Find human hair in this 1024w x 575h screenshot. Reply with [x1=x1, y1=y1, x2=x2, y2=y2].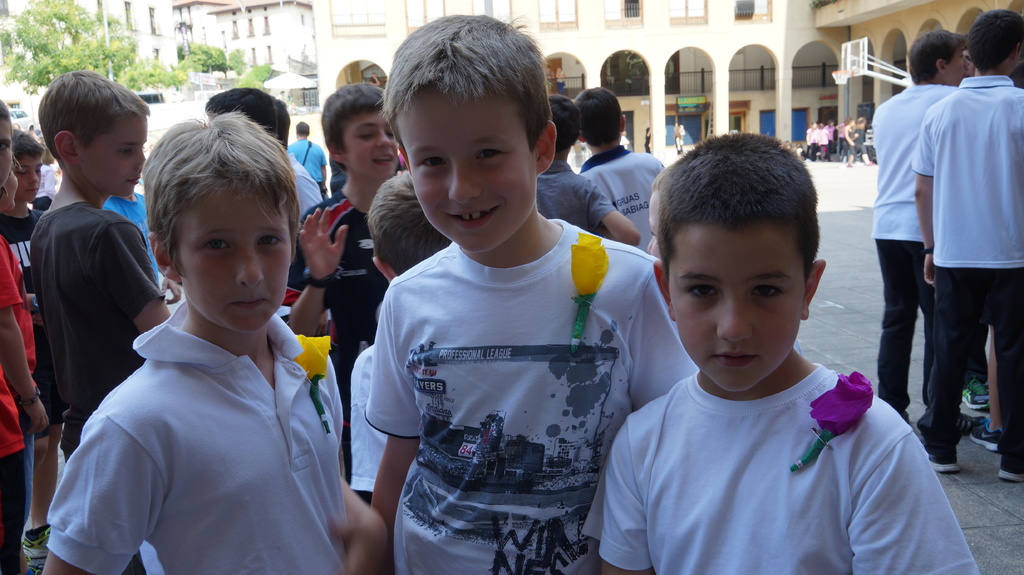
[x1=659, y1=132, x2=822, y2=285].
